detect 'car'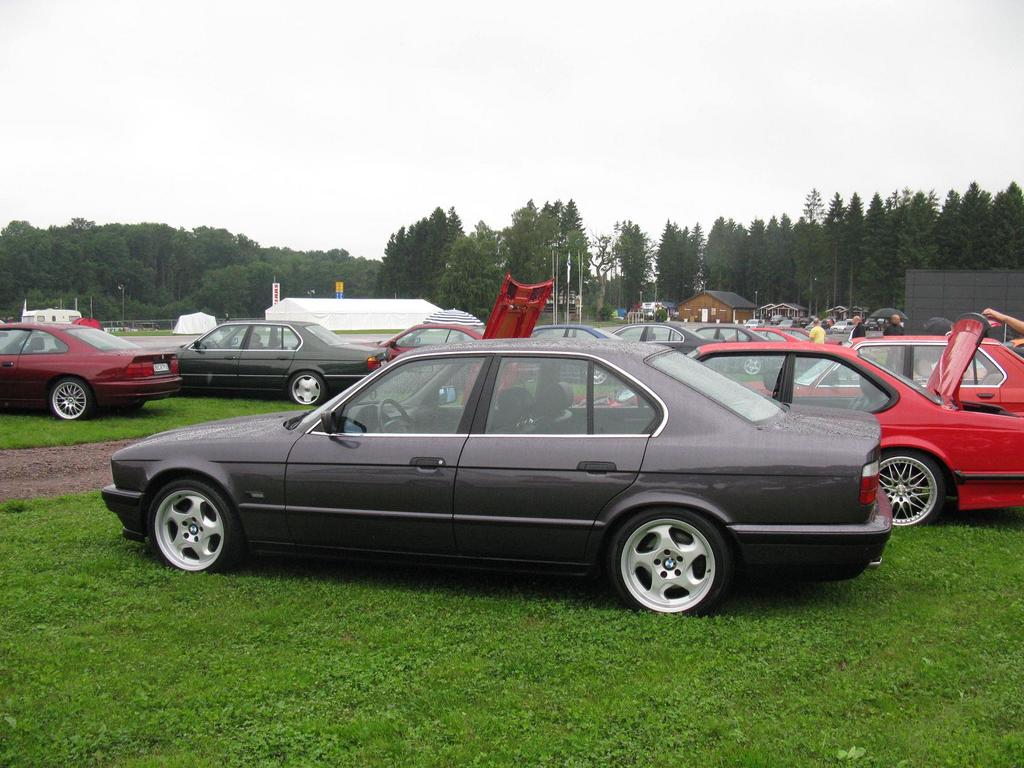
select_region(783, 324, 822, 342)
